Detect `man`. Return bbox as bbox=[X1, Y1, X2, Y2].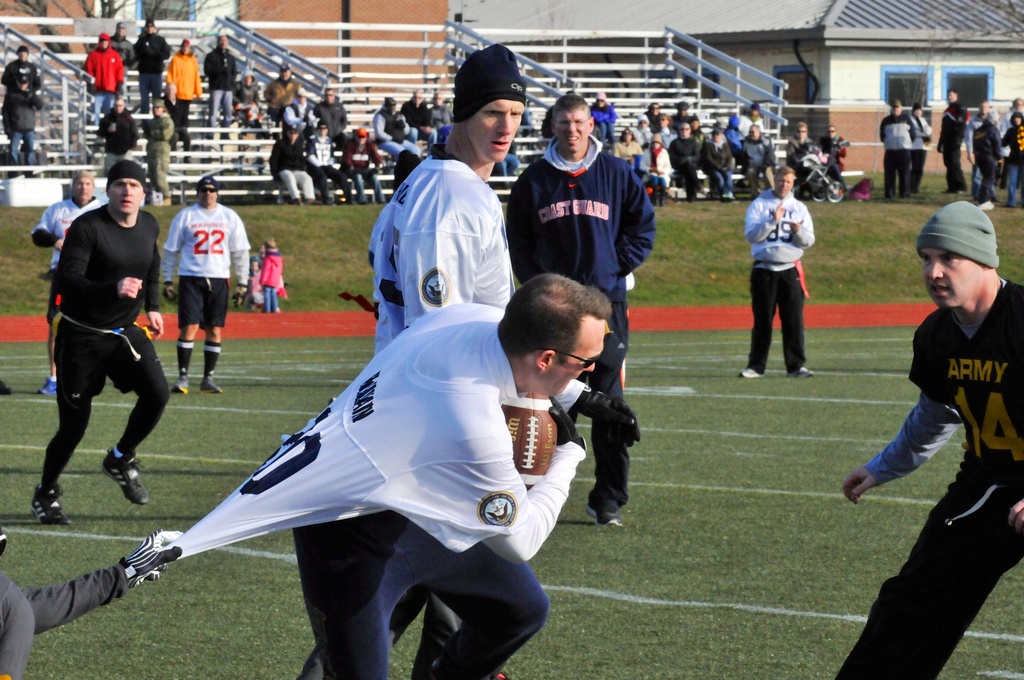
bbox=[24, 164, 180, 521].
